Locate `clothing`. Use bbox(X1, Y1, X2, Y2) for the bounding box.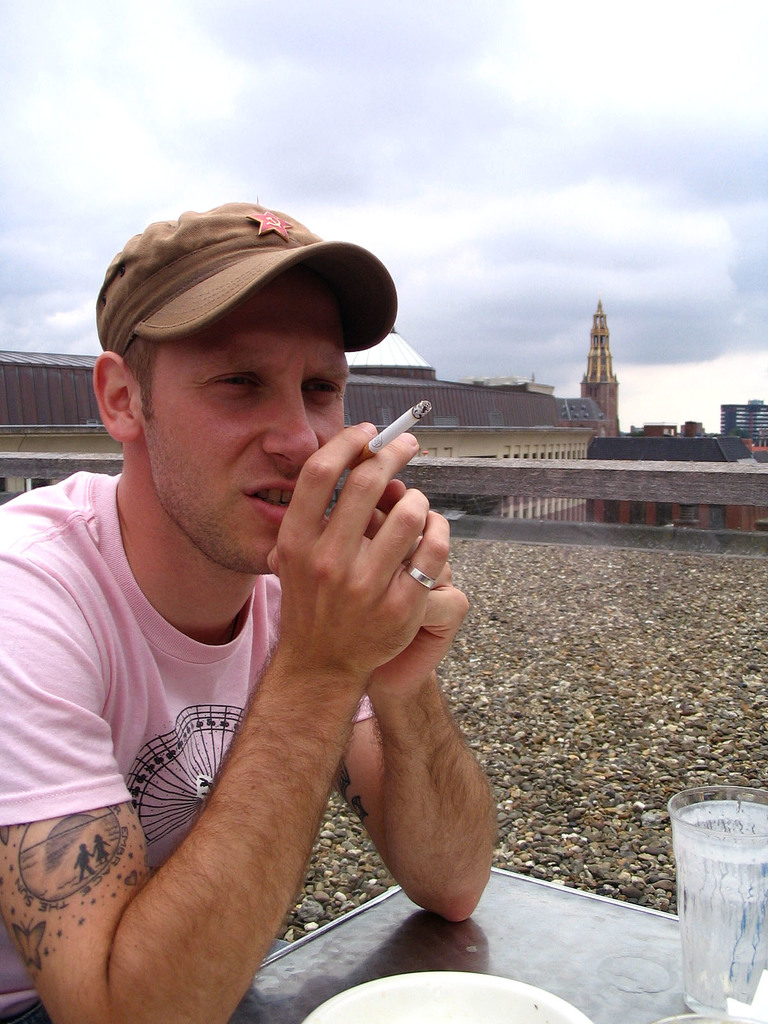
bbox(0, 463, 376, 1023).
